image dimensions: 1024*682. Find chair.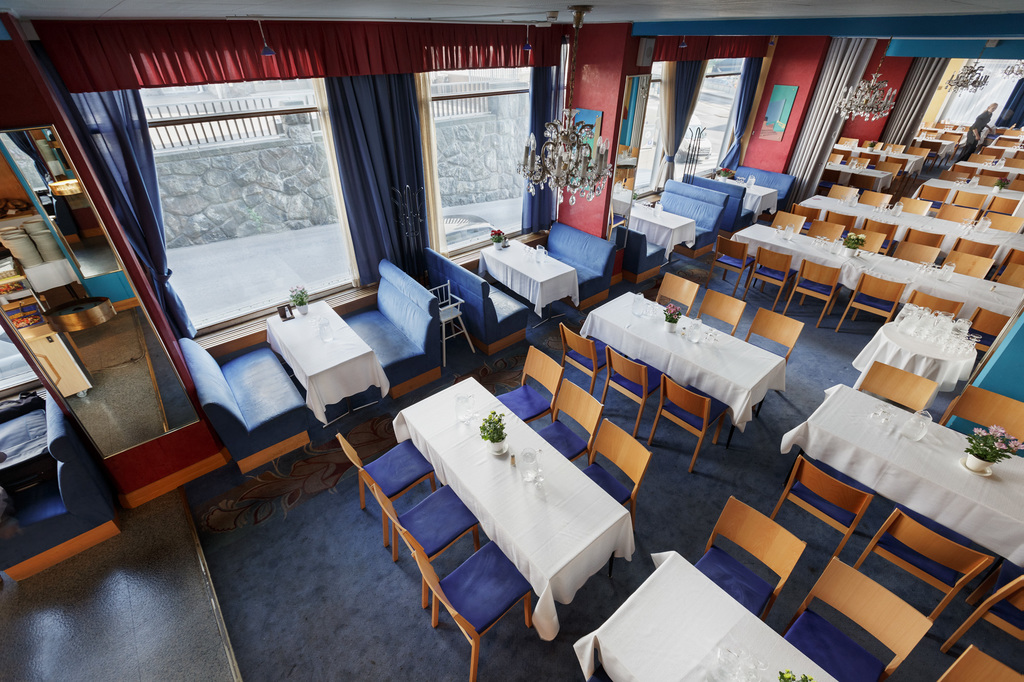
BBox(413, 551, 531, 678).
